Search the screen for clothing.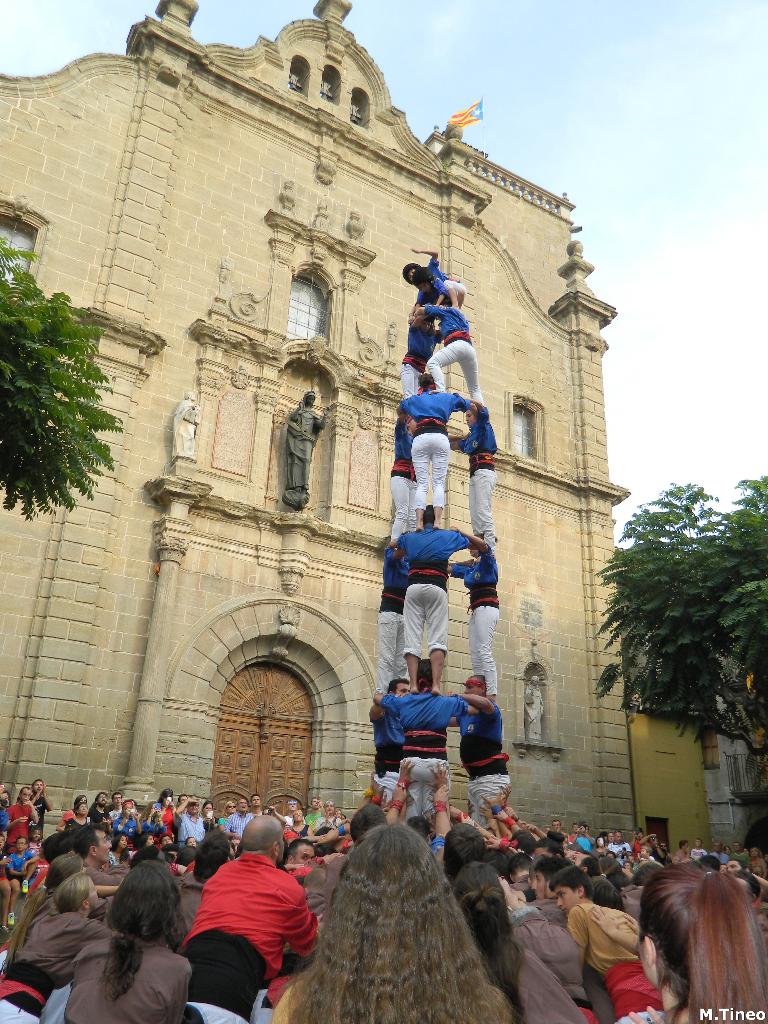
Found at (415,279,456,316).
